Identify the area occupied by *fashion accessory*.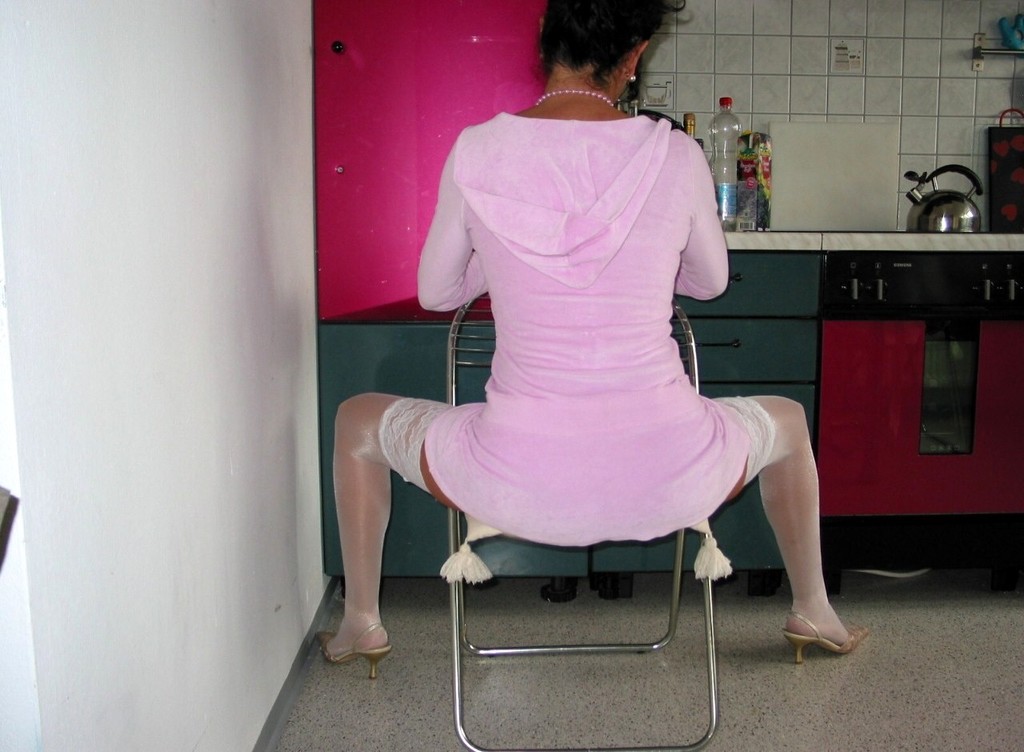
Area: crop(779, 607, 872, 664).
